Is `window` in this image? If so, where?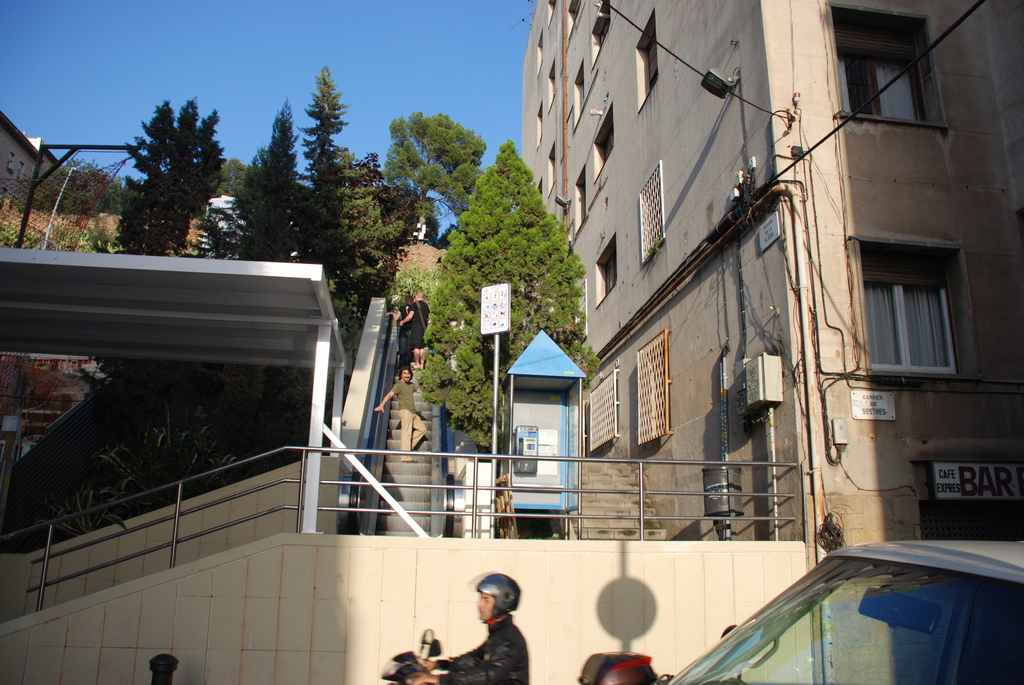
Yes, at detection(596, 236, 621, 310).
